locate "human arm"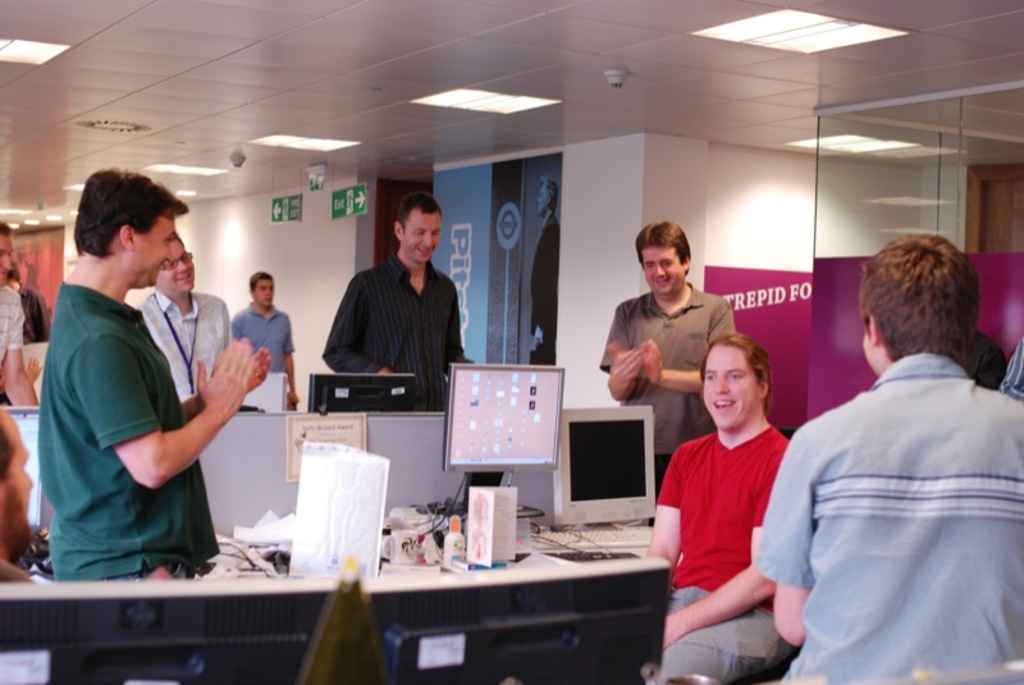
765/425/822/647
